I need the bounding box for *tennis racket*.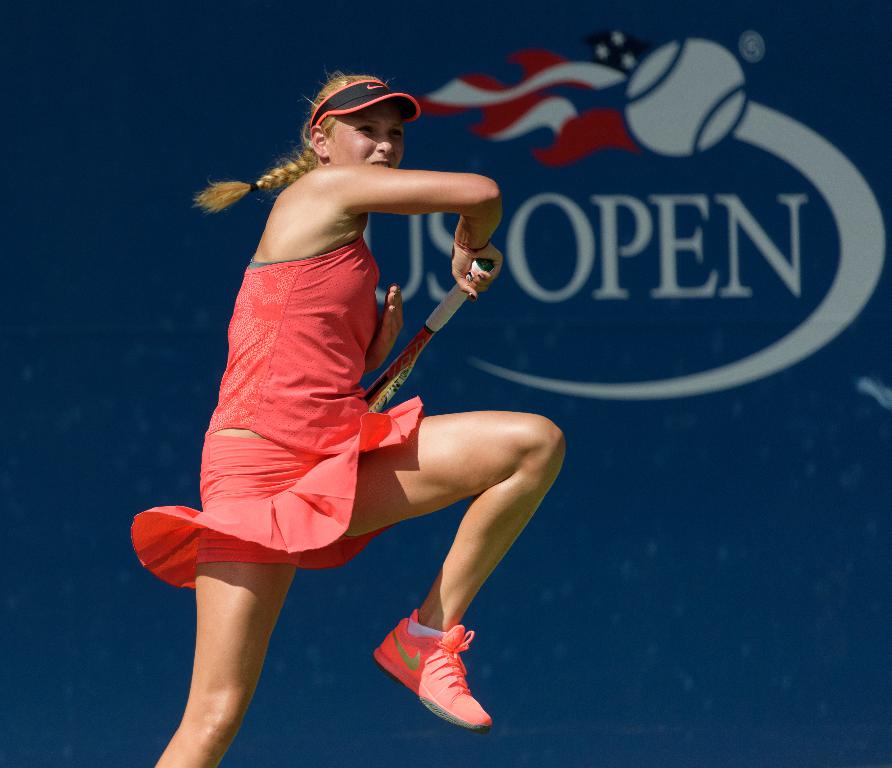
Here it is: {"x1": 367, "y1": 262, "x2": 501, "y2": 412}.
